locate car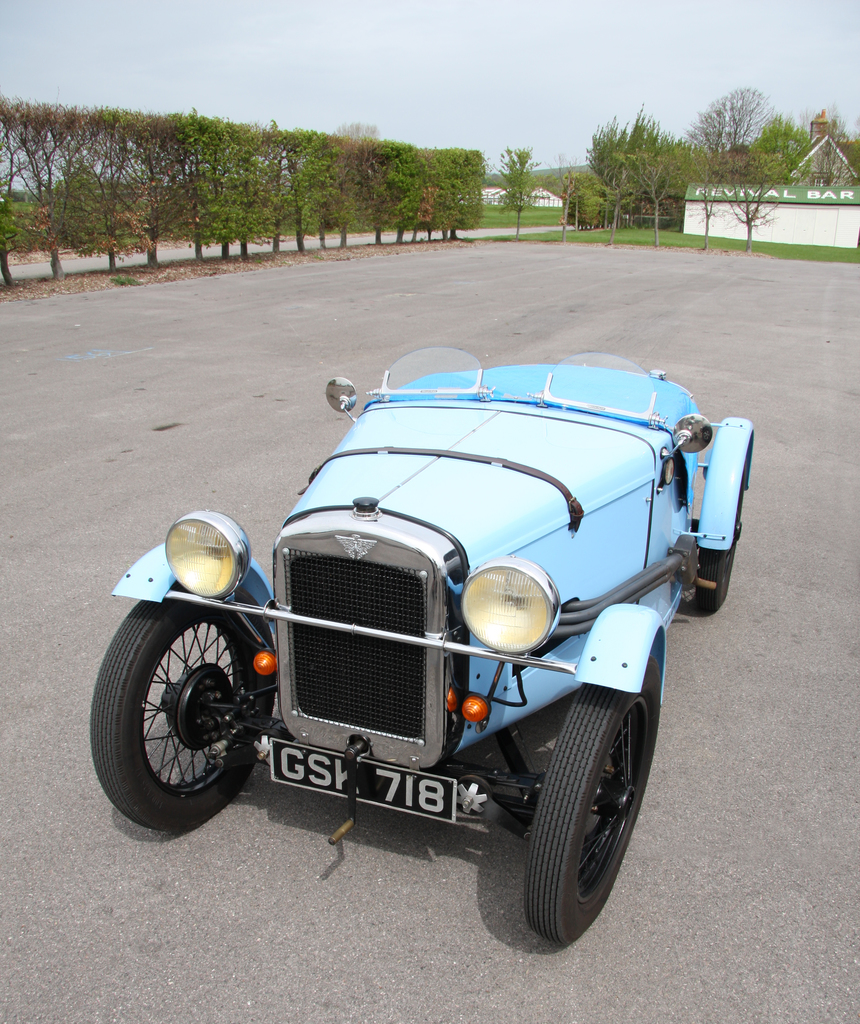
86:345:757:948
